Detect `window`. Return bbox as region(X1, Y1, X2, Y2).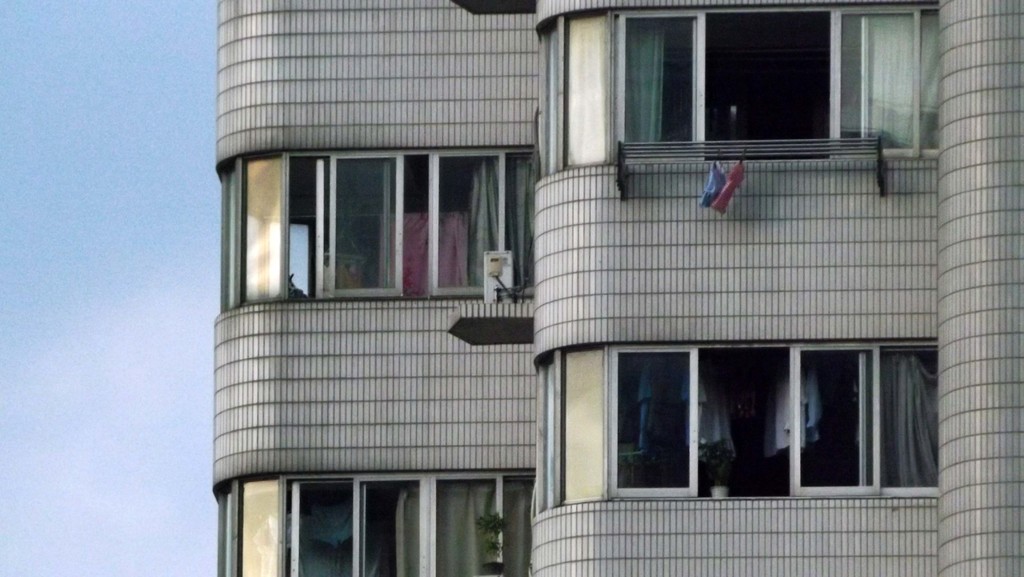
region(528, 337, 943, 522).
